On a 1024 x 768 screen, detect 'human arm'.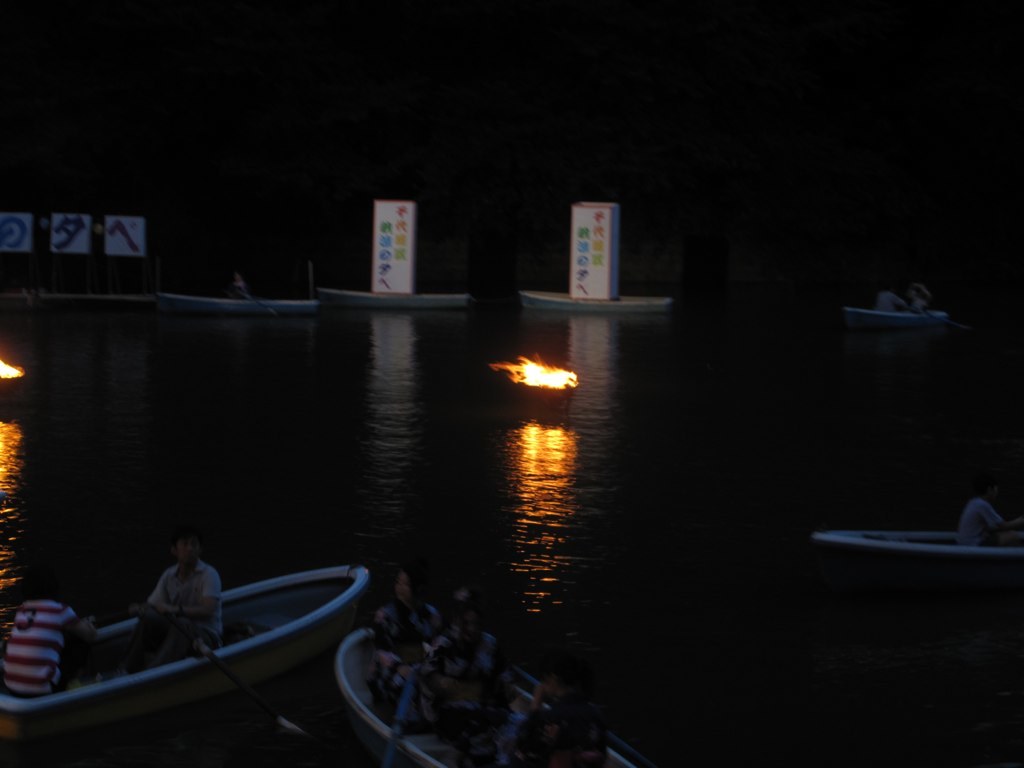
locate(385, 669, 408, 728).
